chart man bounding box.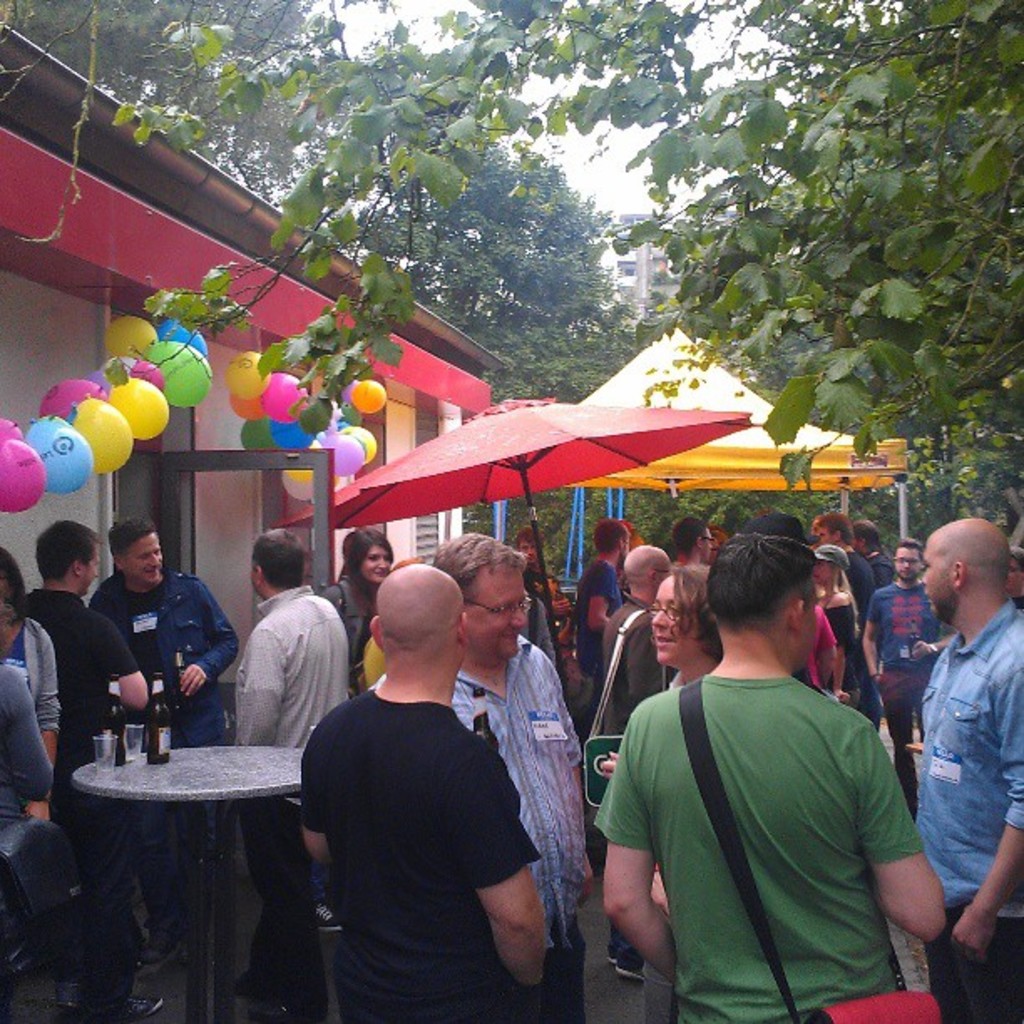
Charted: BBox(860, 532, 959, 800).
